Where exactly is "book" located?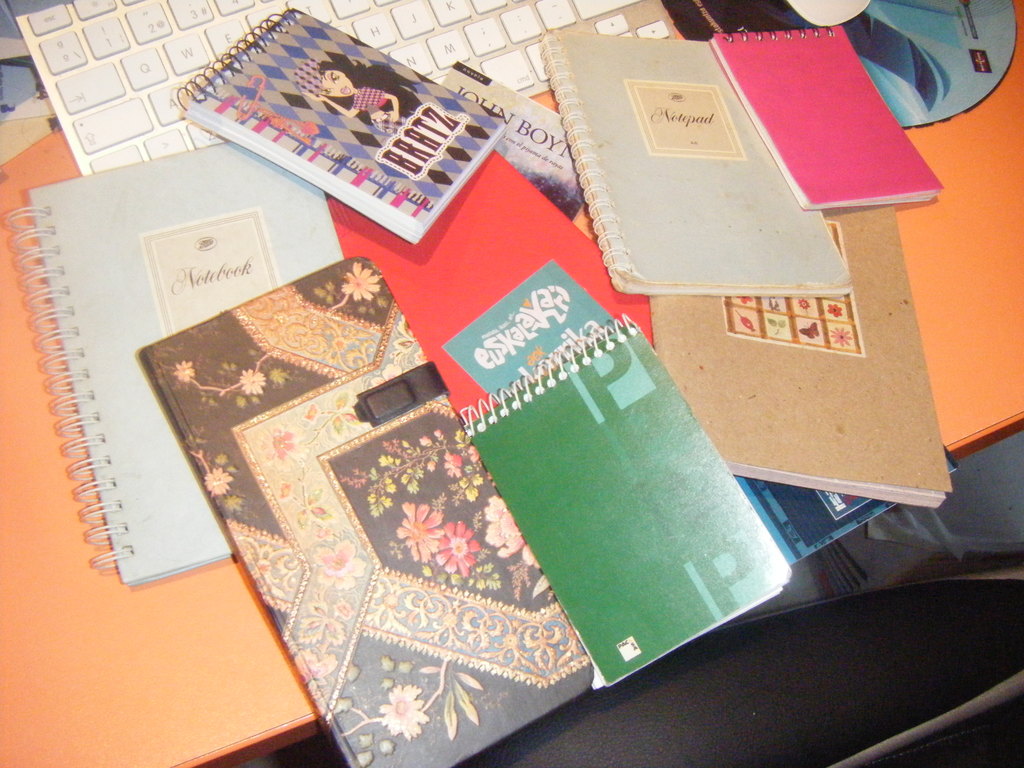
Its bounding box is region(318, 144, 660, 417).
